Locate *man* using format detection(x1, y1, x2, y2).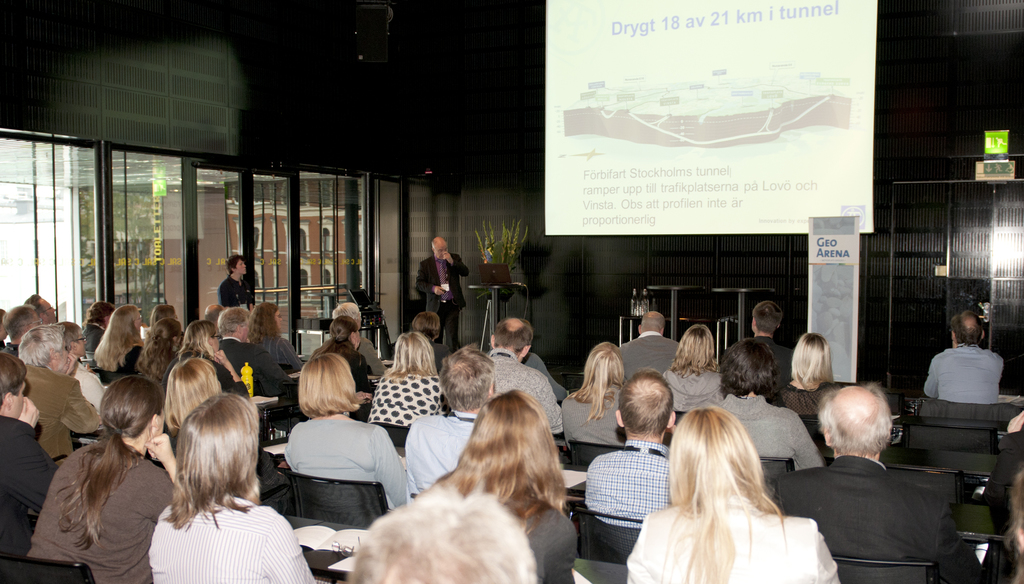
detection(778, 381, 960, 581).
